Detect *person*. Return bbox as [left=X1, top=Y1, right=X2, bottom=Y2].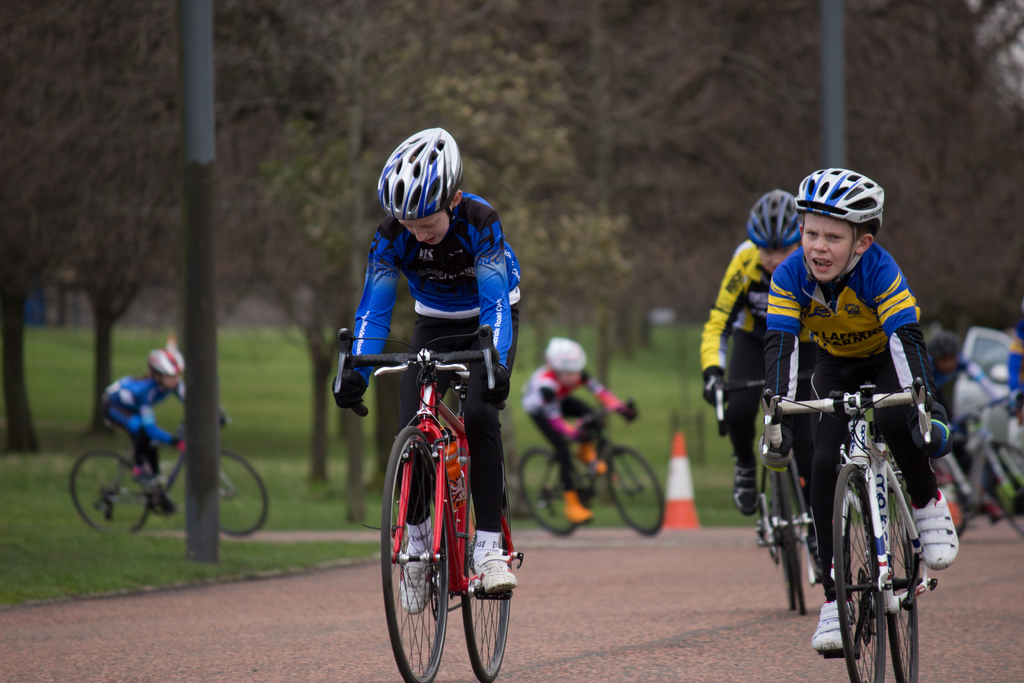
[left=94, top=340, right=249, bottom=514].
